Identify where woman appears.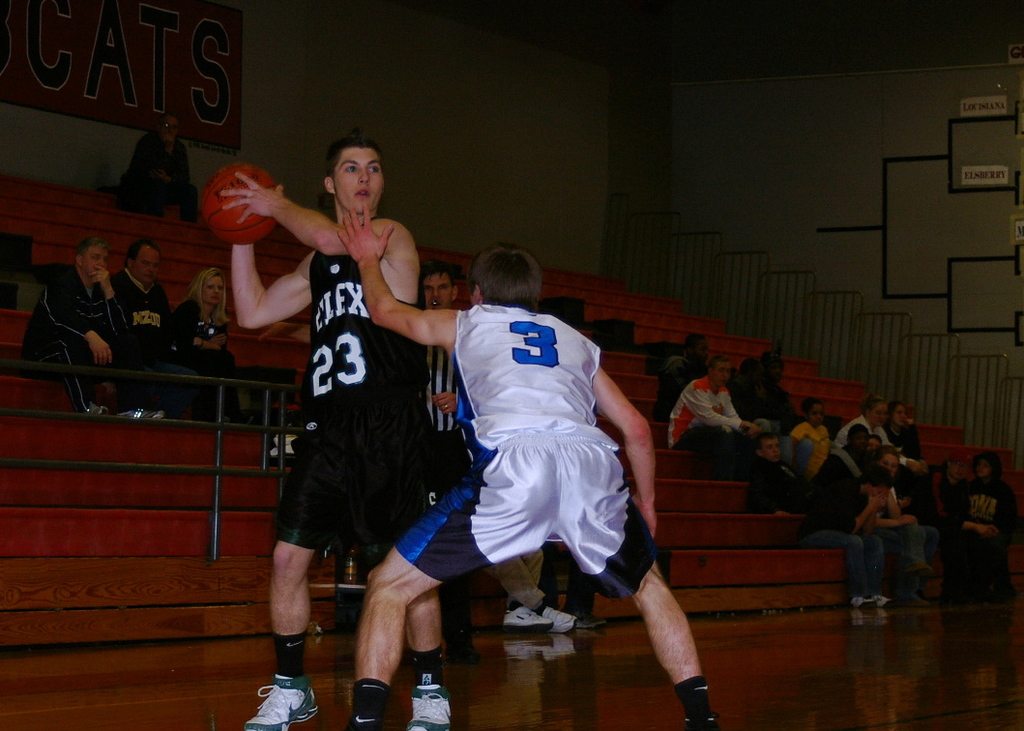
Appears at [165, 269, 233, 412].
